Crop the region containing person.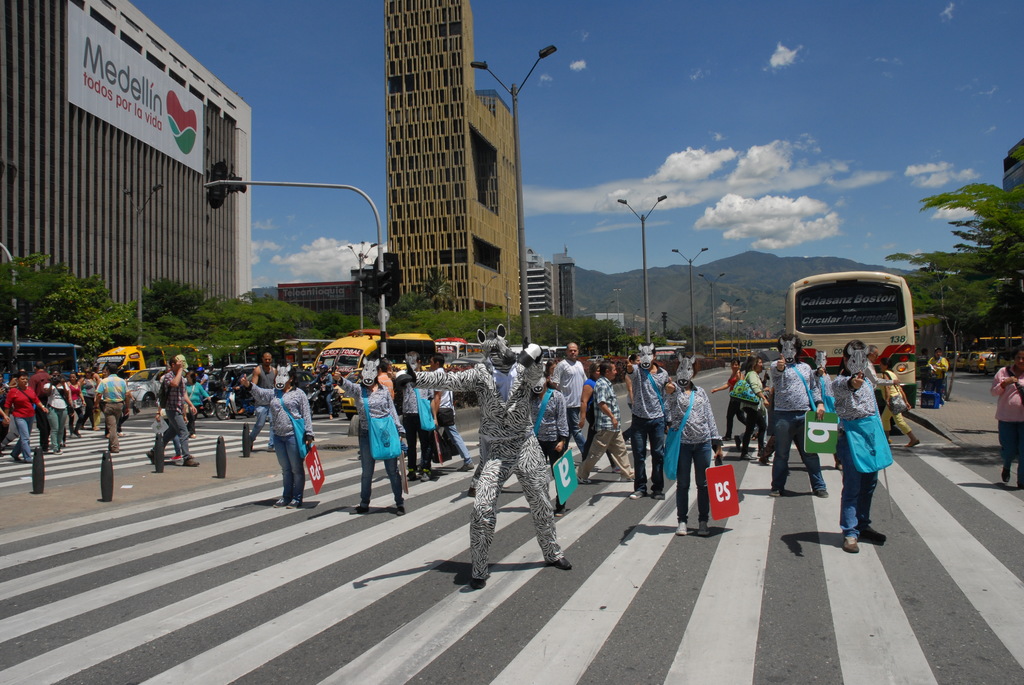
Crop region: [766,334,829,496].
